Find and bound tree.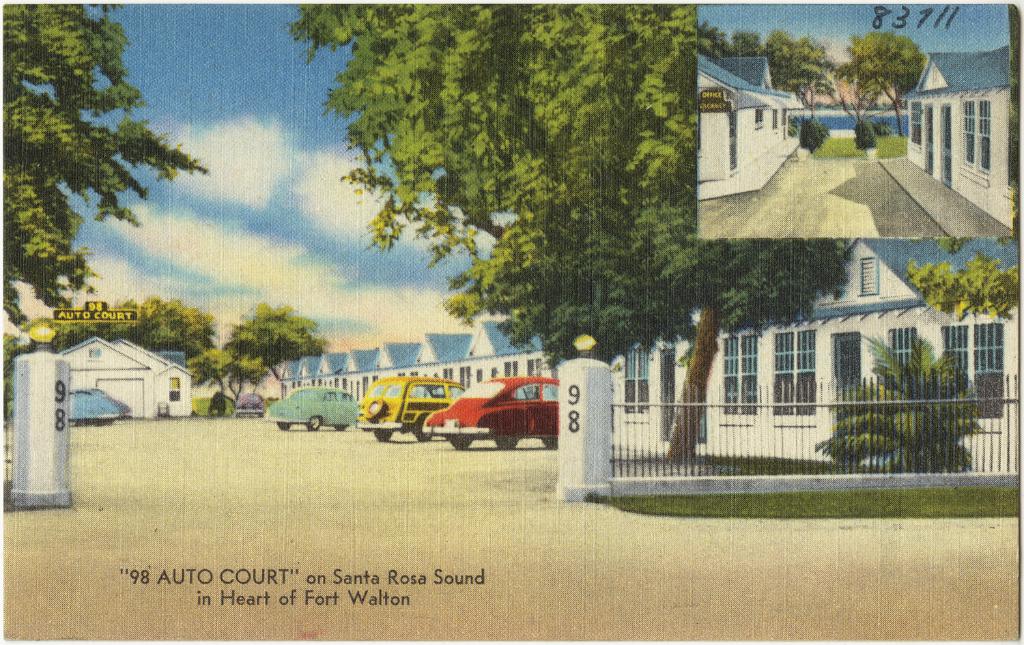
Bound: 16 16 198 346.
